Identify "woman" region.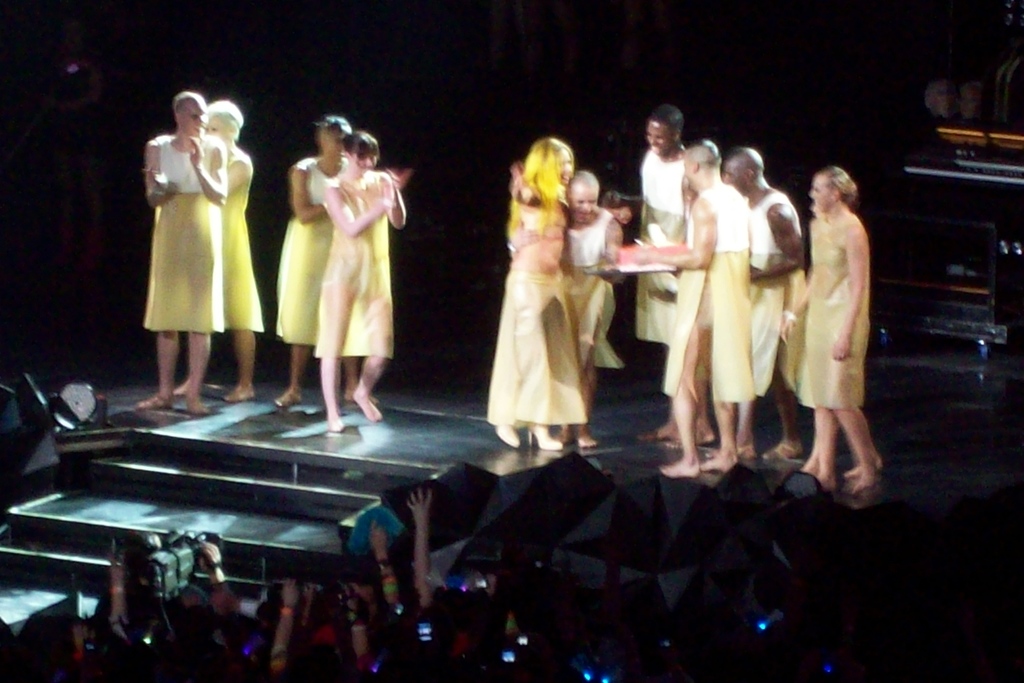
Region: locate(774, 163, 884, 497).
